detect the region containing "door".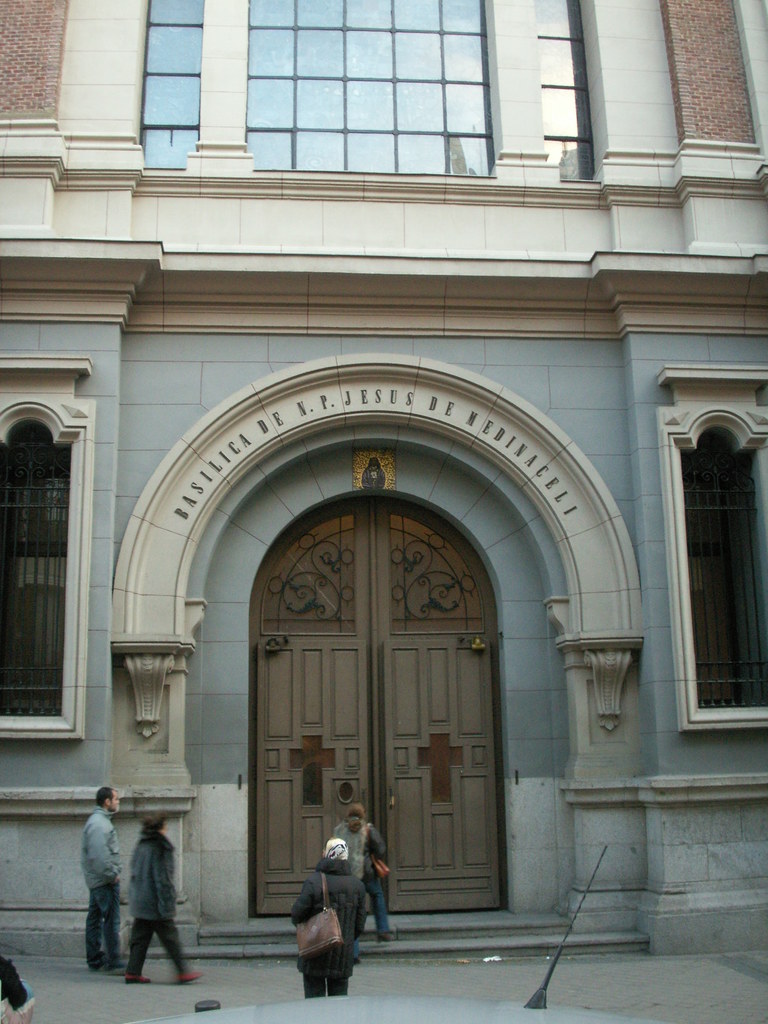
x1=229, y1=489, x2=508, y2=910.
